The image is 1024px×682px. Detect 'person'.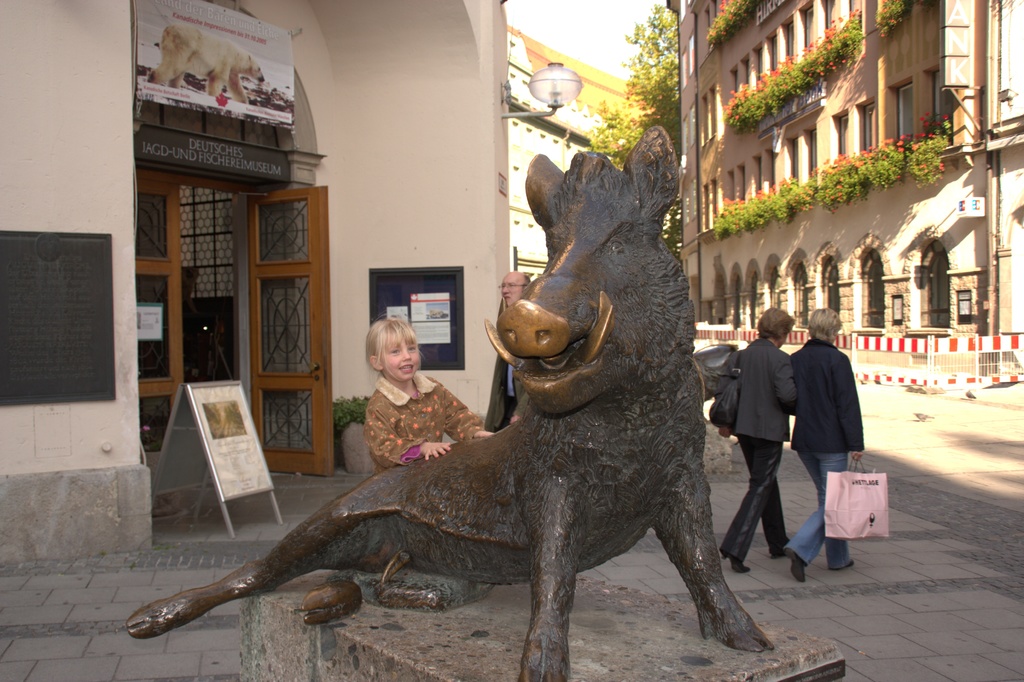
Detection: pyautogui.locateOnScreen(366, 314, 496, 477).
